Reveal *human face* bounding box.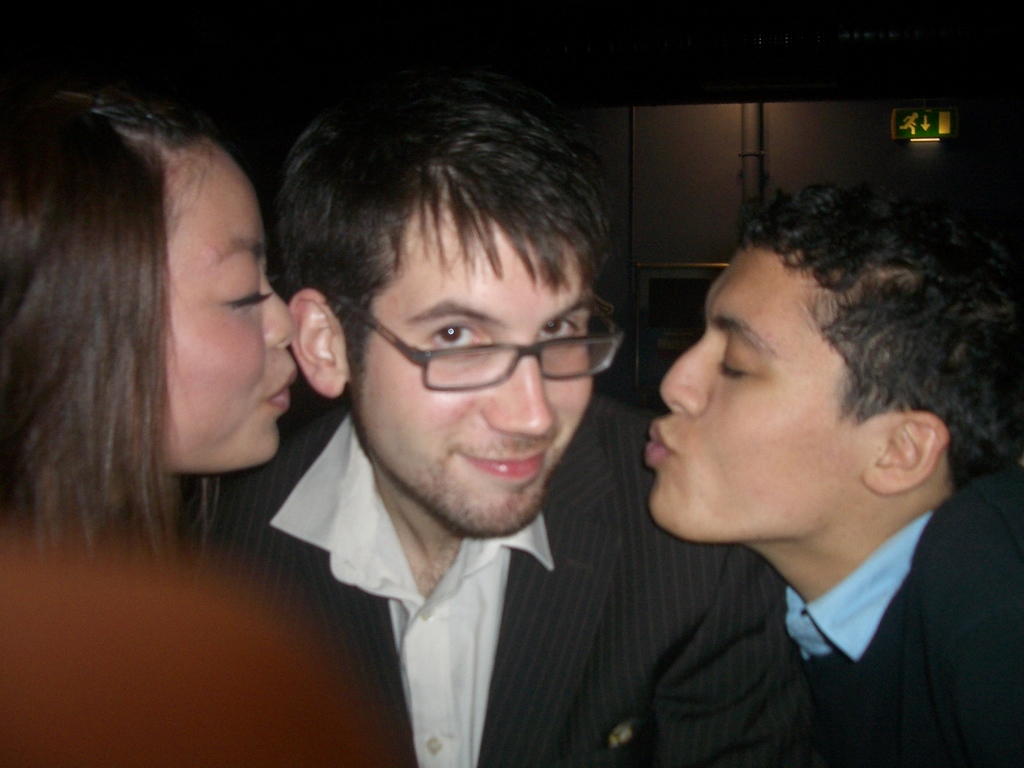
Revealed: bbox(644, 244, 878, 538).
